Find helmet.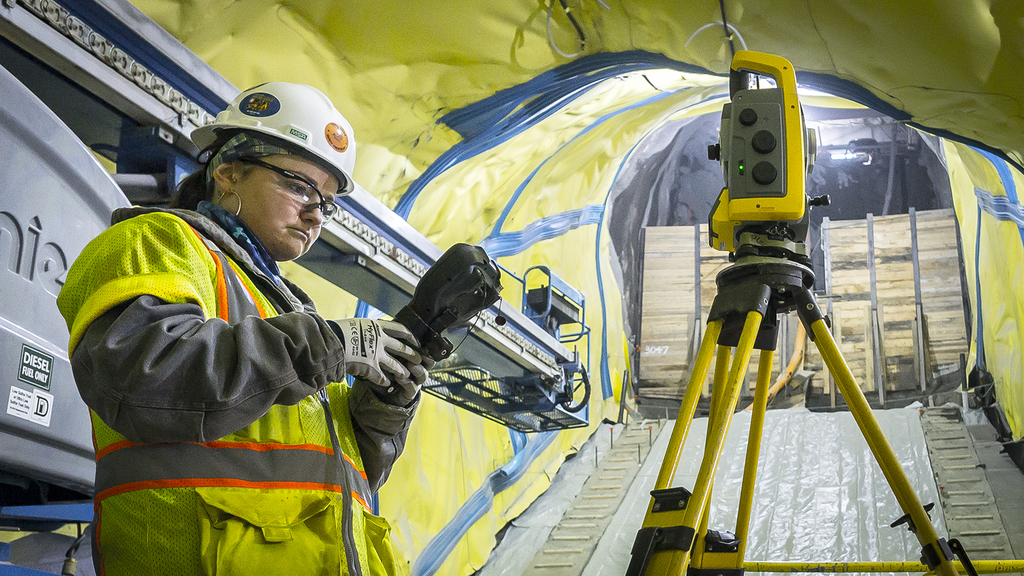
x1=187, y1=79, x2=349, y2=262.
